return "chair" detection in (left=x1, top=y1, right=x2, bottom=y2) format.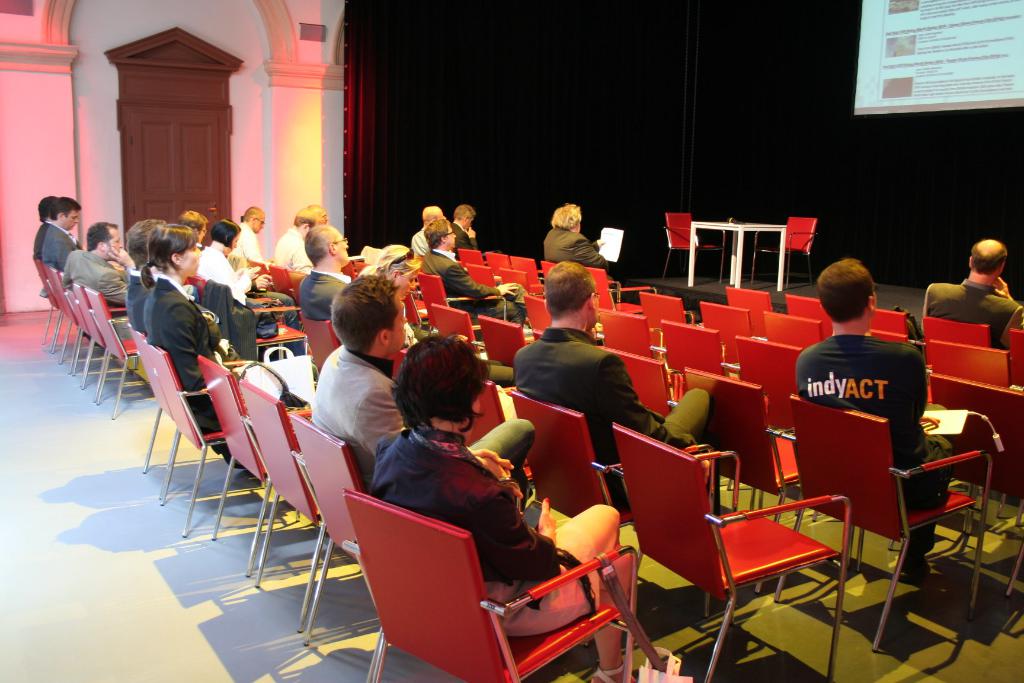
(left=664, top=317, right=725, bottom=378).
